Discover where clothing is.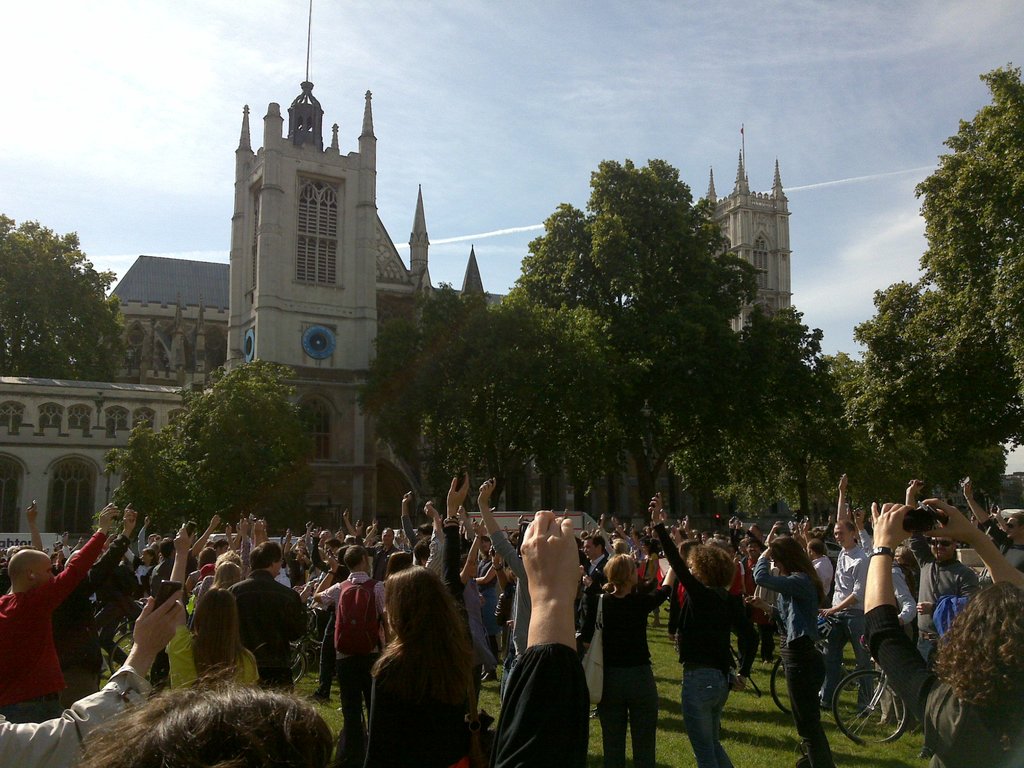
Discovered at [755,460,1023,767].
